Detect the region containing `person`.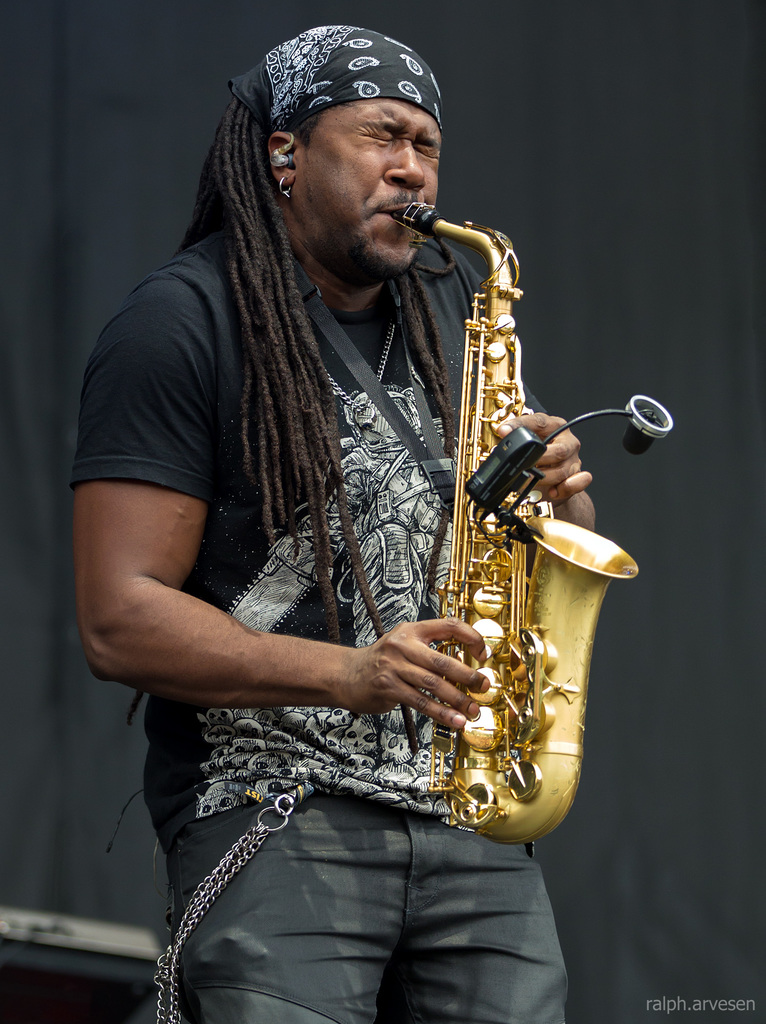
123/0/604/952.
